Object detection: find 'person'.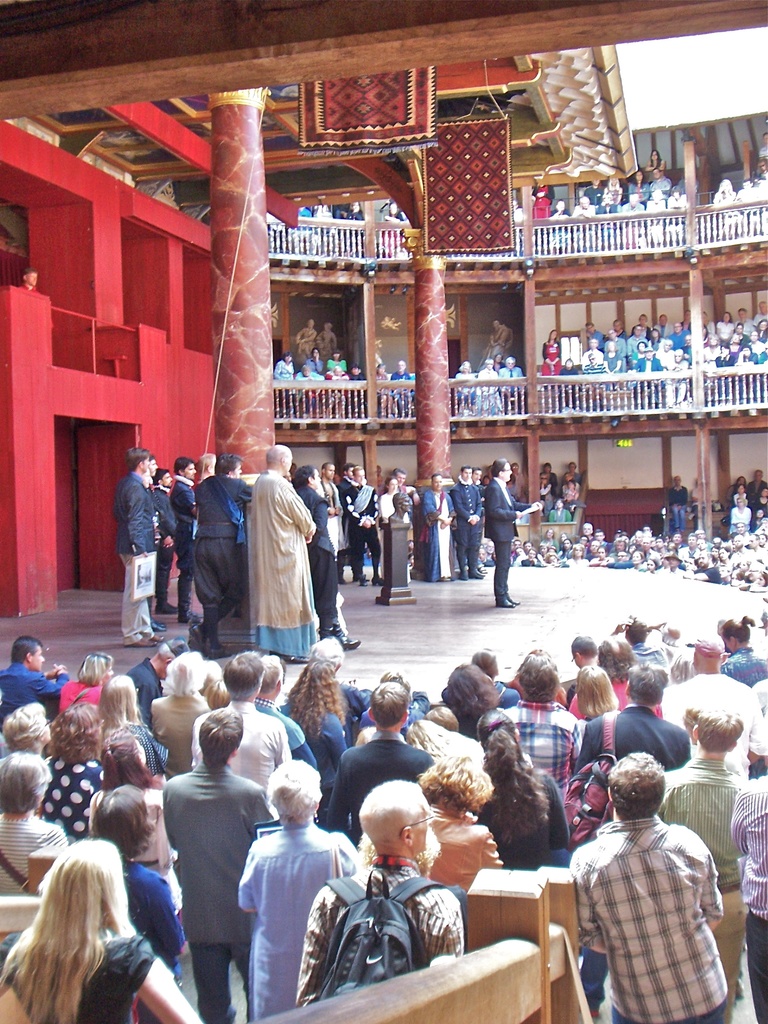
[494,325,520,362].
